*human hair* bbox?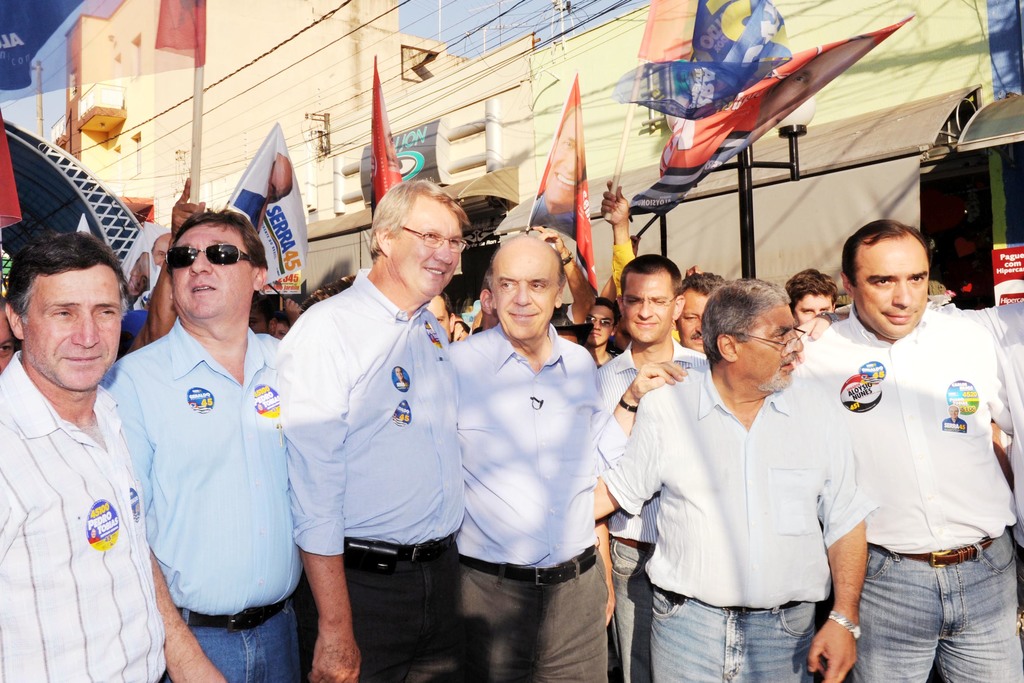
(617,252,684,305)
